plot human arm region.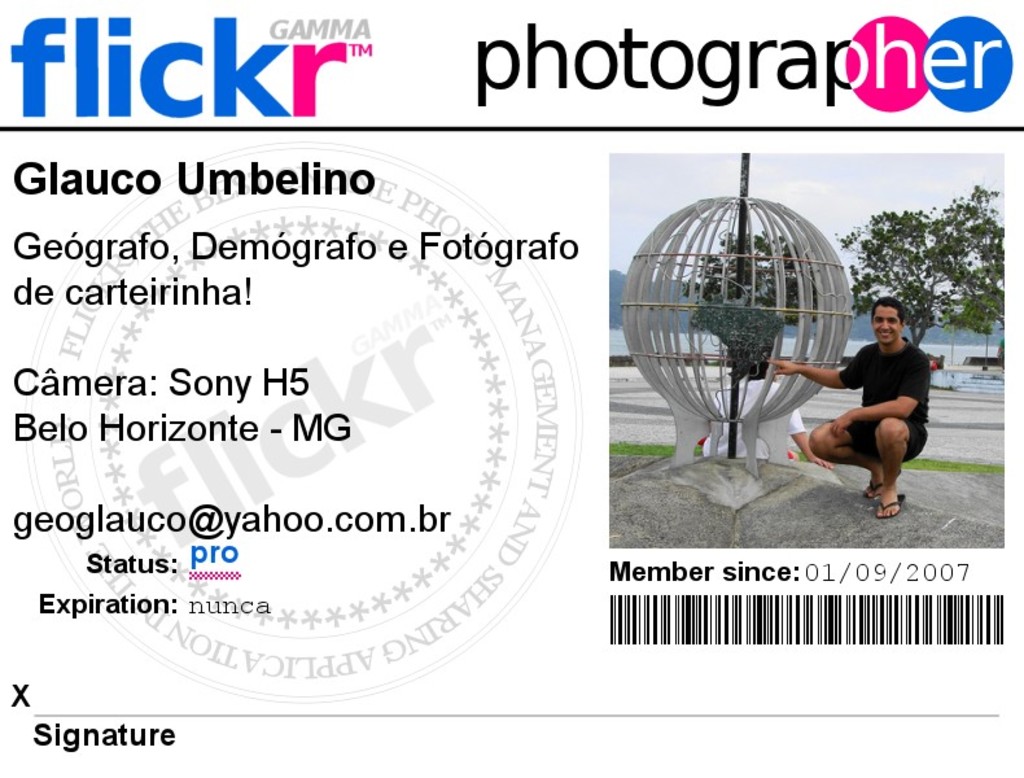
Plotted at x1=827 y1=350 x2=925 y2=438.
